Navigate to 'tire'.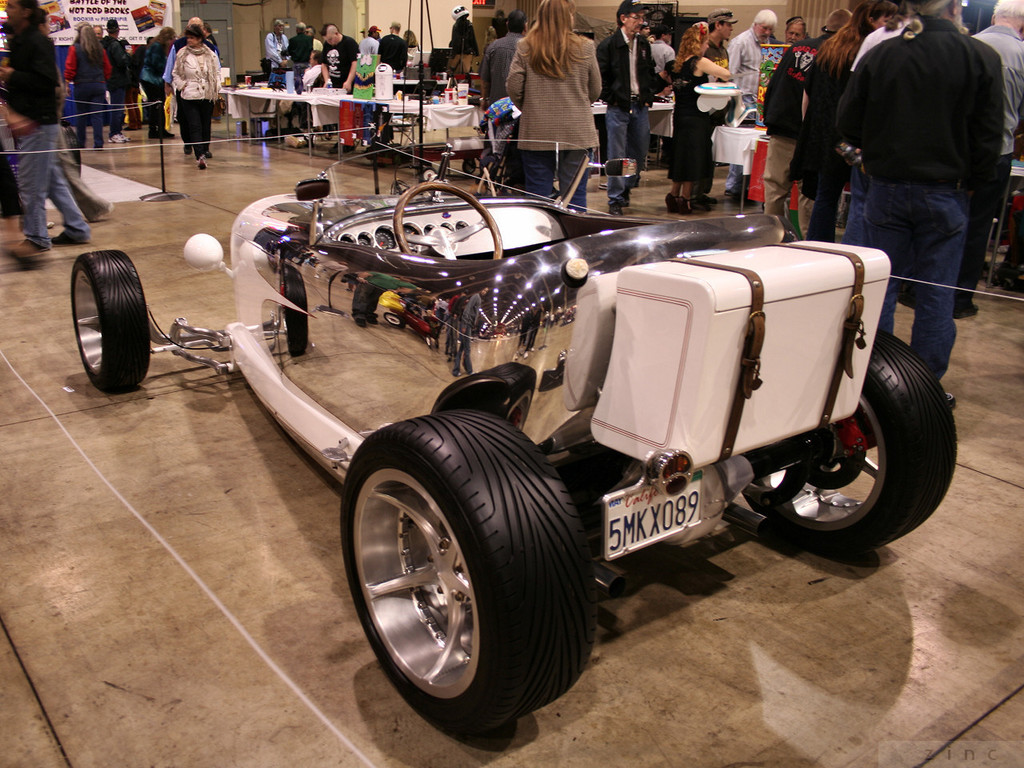
Navigation target: 77,253,143,394.
